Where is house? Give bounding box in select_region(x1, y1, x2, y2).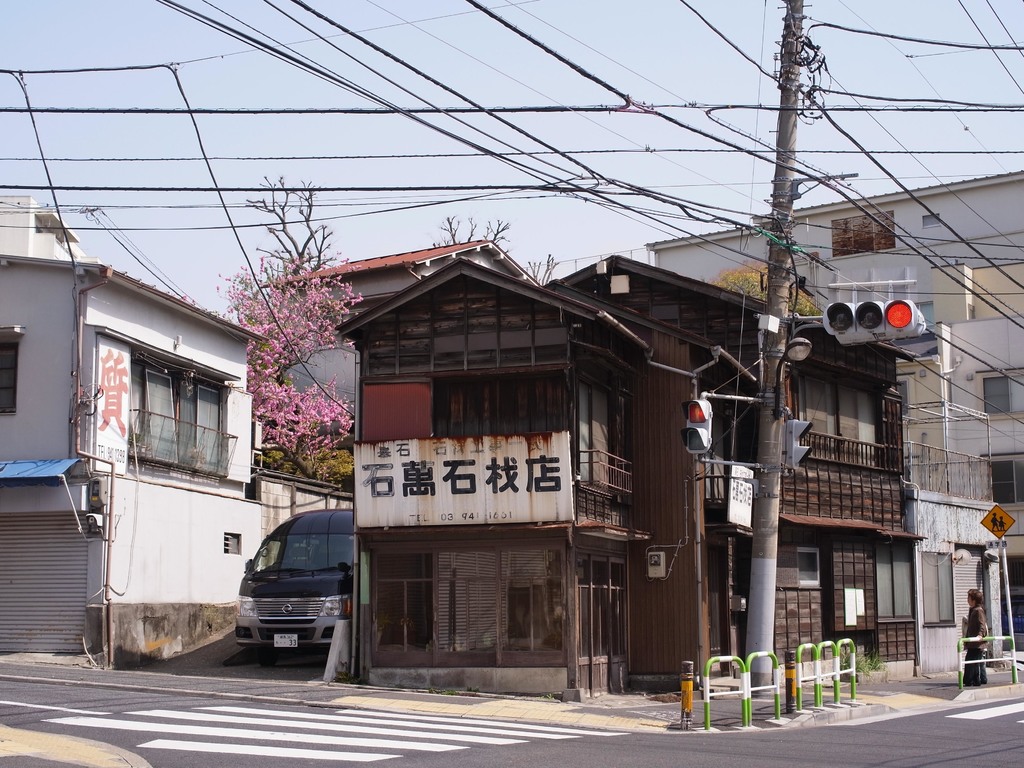
select_region(340, 260, 659, 694).
